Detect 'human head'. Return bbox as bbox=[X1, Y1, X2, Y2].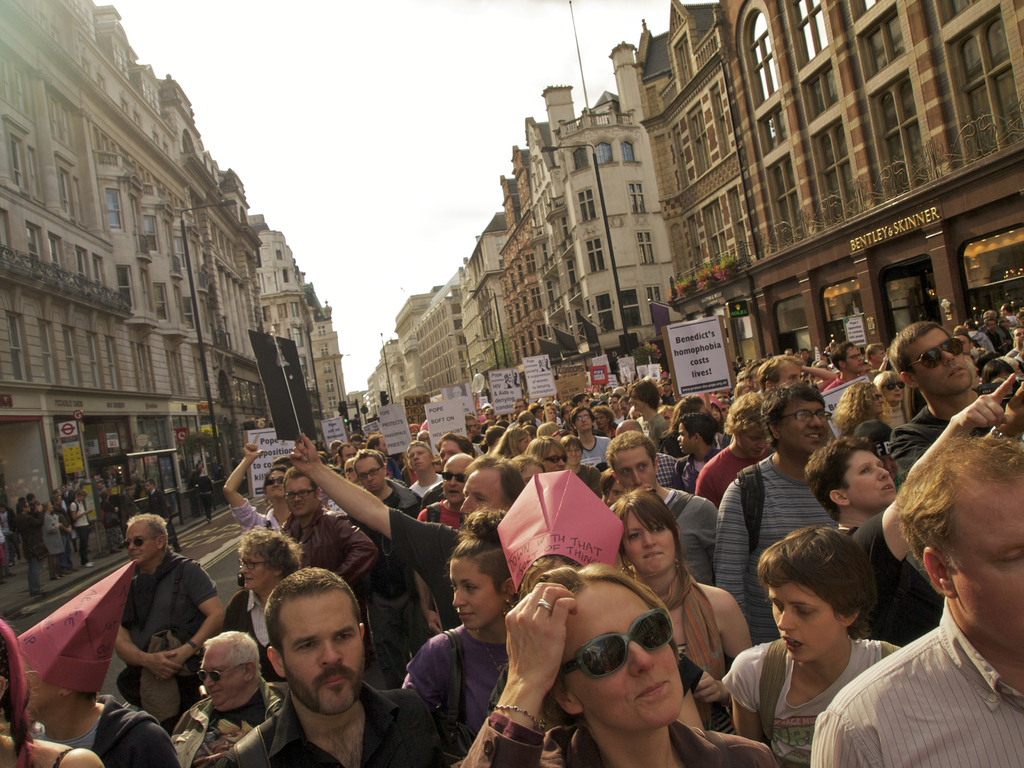
bbox=[442, 511, 516, 627].
